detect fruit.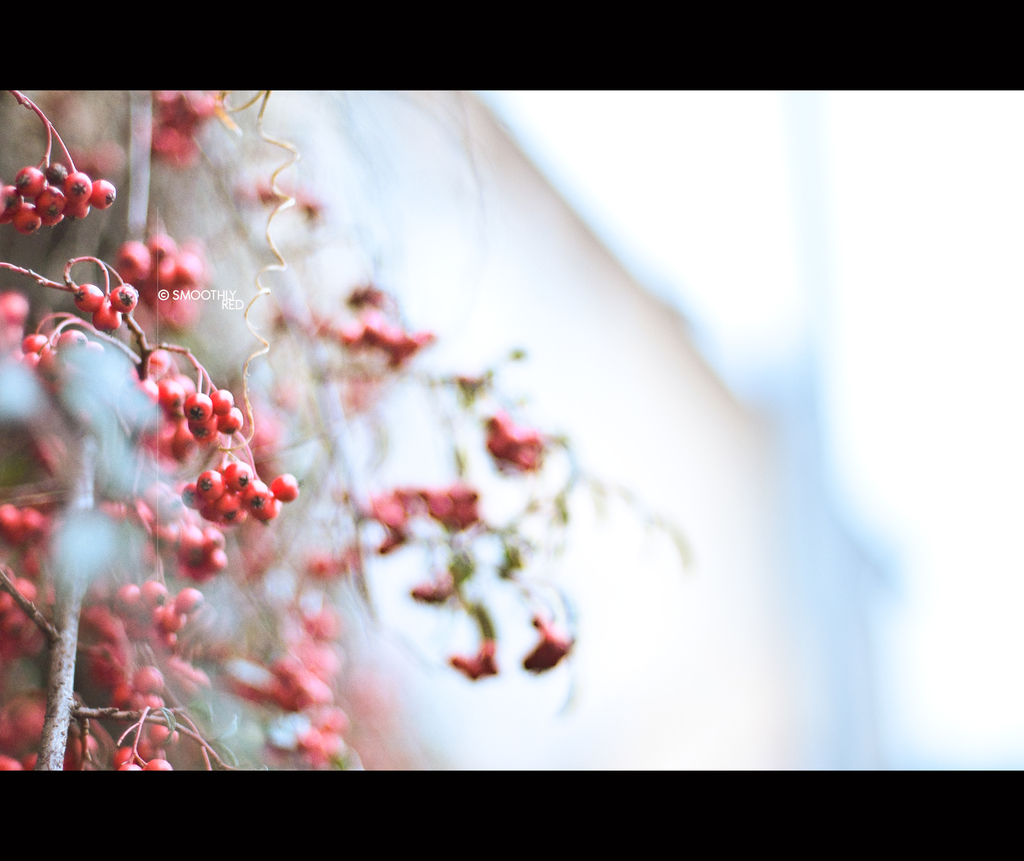
Detected at [482,415,547,467].
